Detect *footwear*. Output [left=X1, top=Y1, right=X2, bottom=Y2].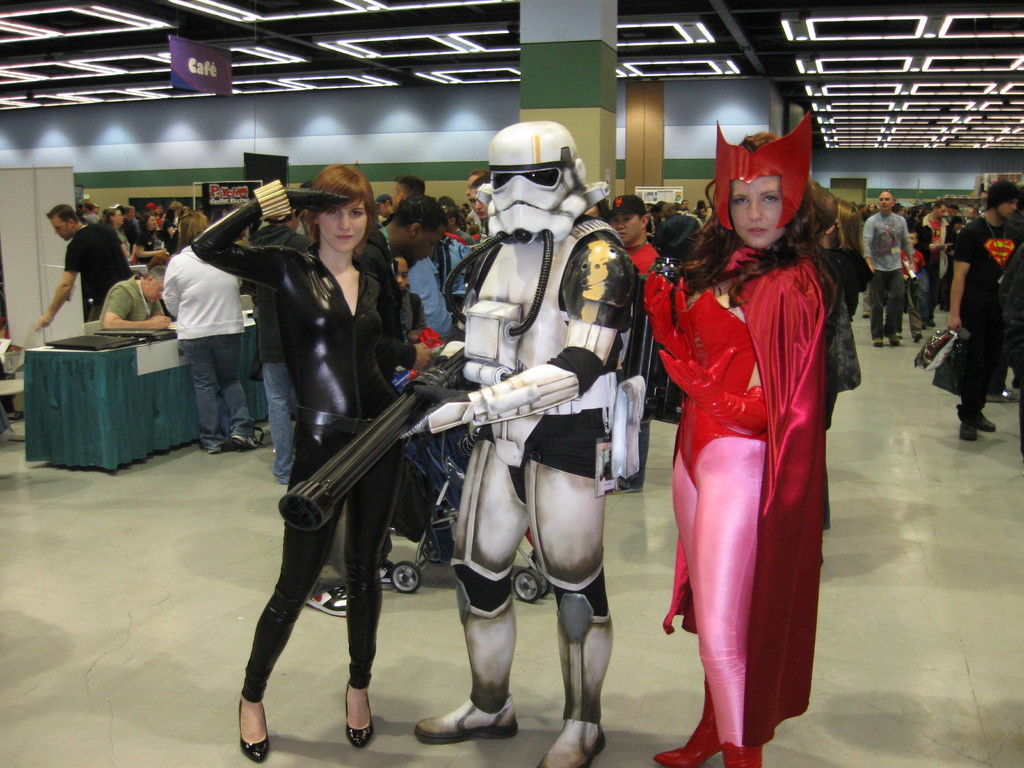
[left=8, top=412, right=22, bottom=420].
